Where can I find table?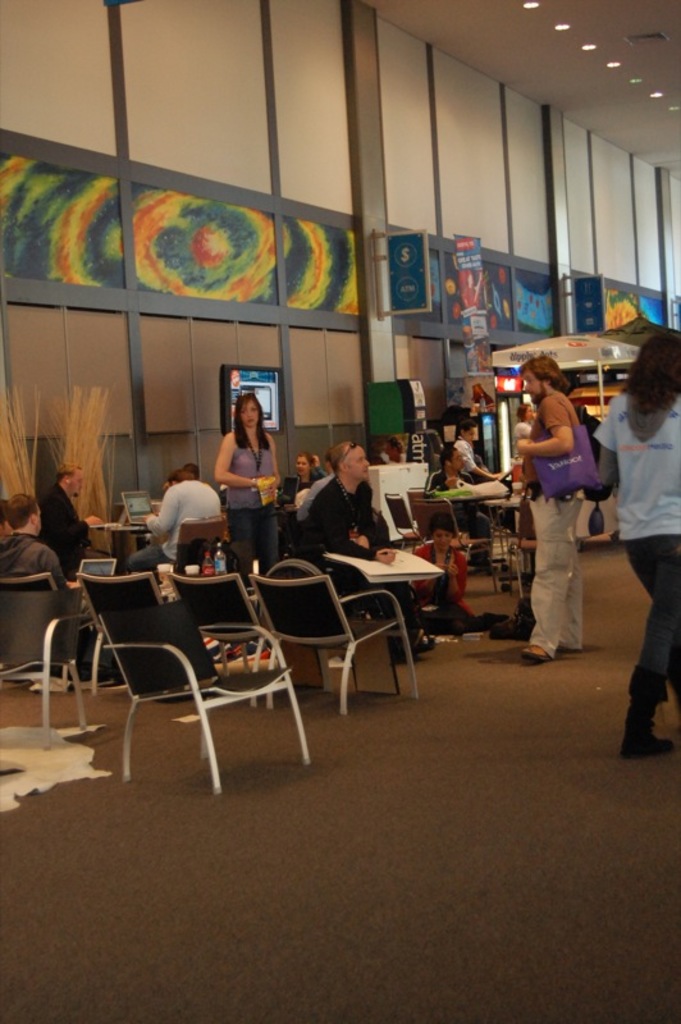
You can find it at [100, 522, 151, 548].
